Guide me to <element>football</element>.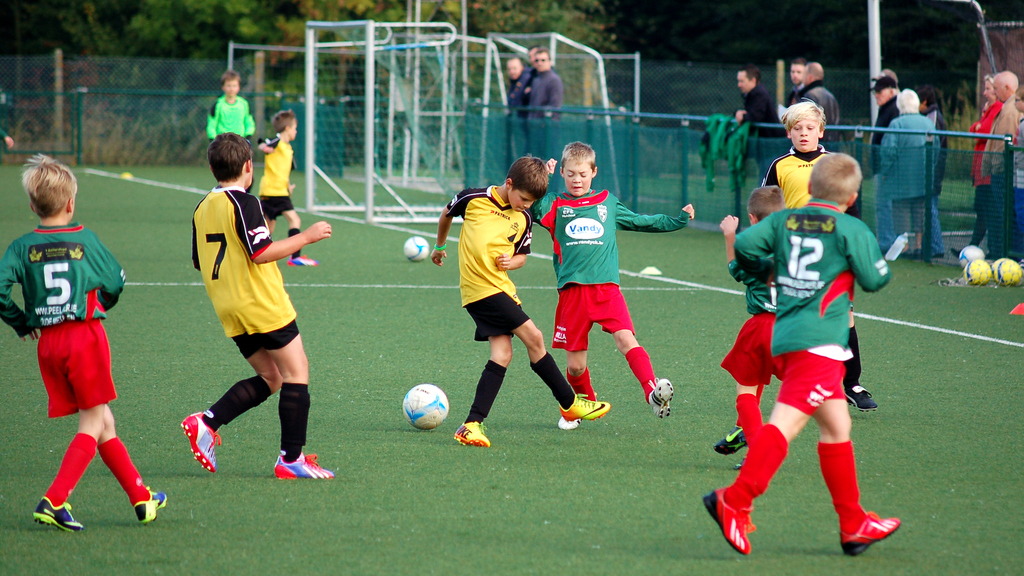
Guidance: left=992, top=258, right=1020, bottom=285.
